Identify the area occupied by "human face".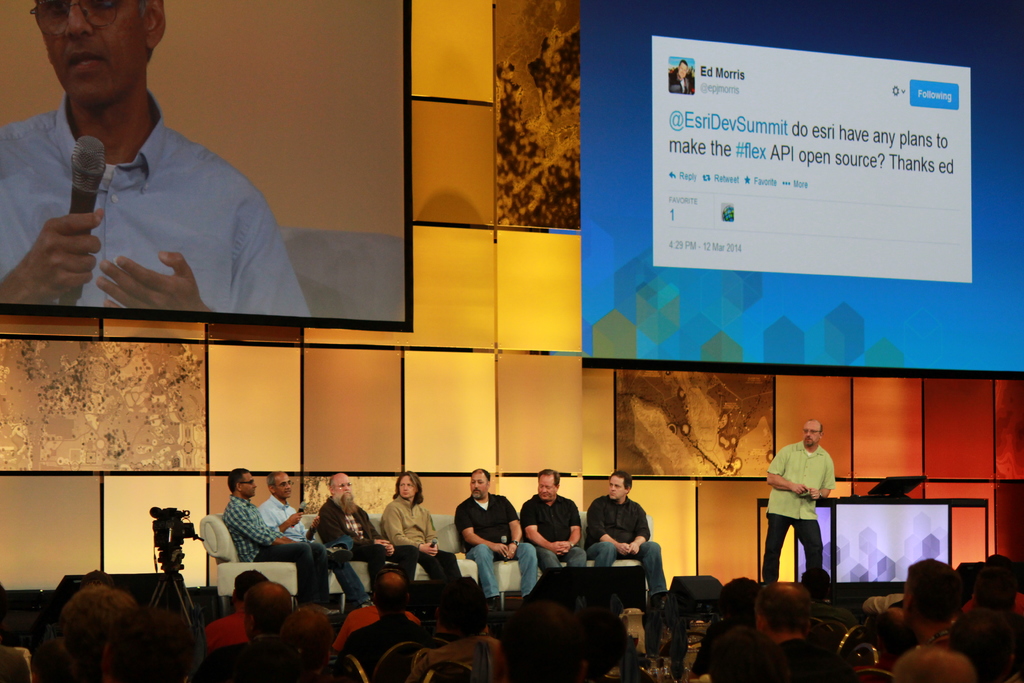
Area: bbox(535, 470, 557, 500).
